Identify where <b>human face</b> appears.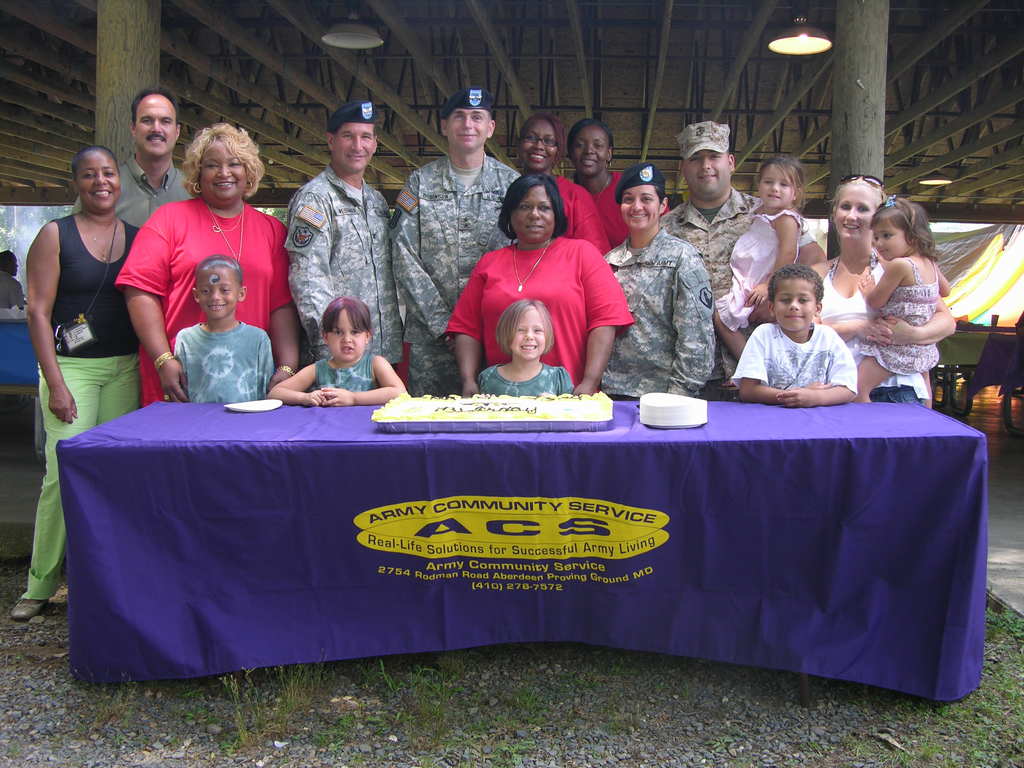
Appears at BBox(837, 188, 871, 238).
